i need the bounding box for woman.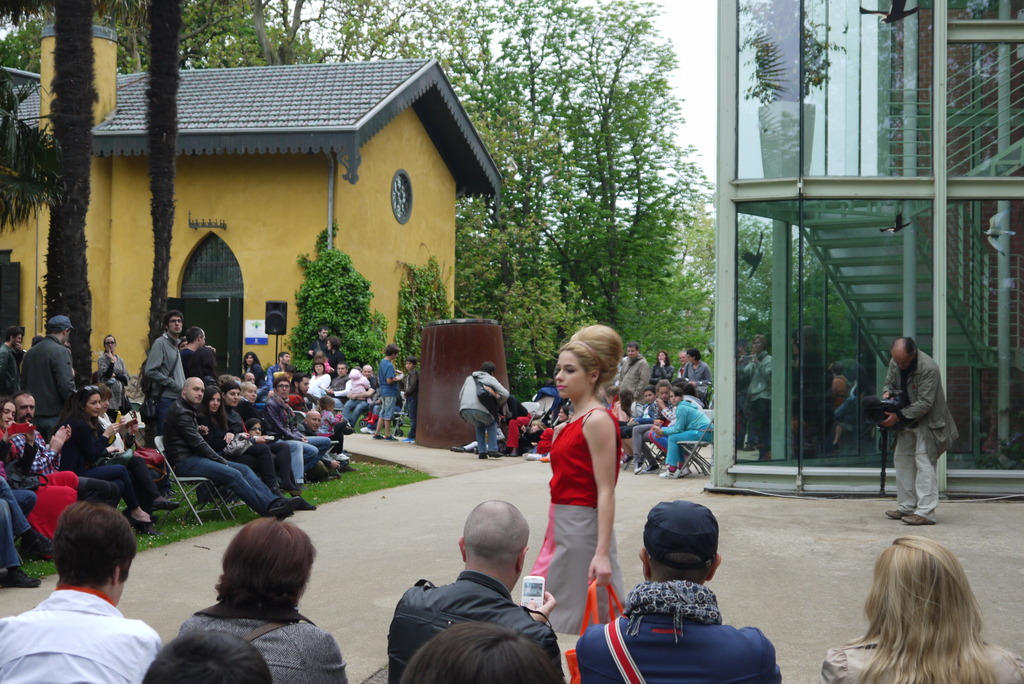
Here it is: detection(325, 338, 348, 368).
